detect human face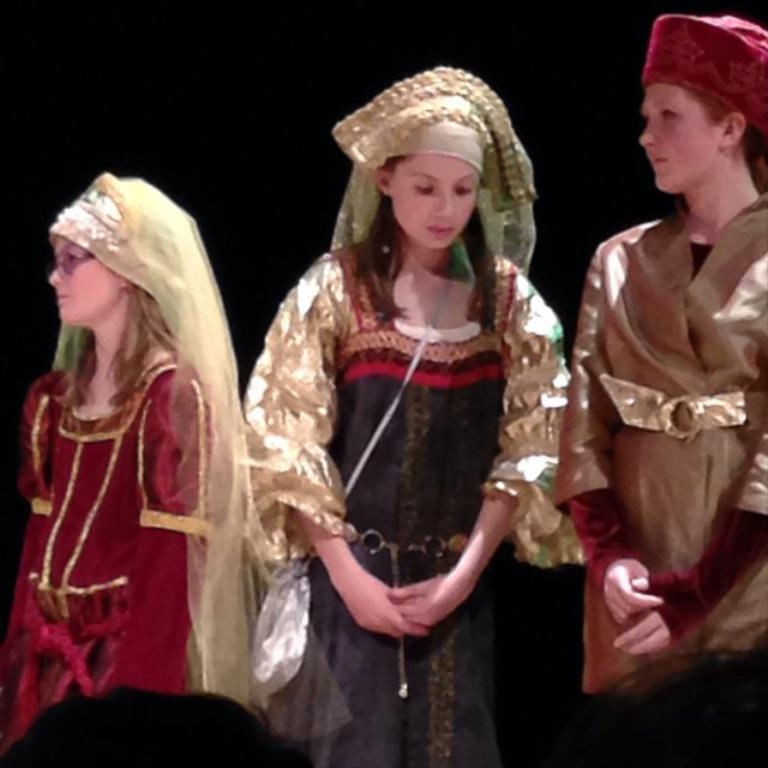
bbox=(386, 160, 478, 248)
